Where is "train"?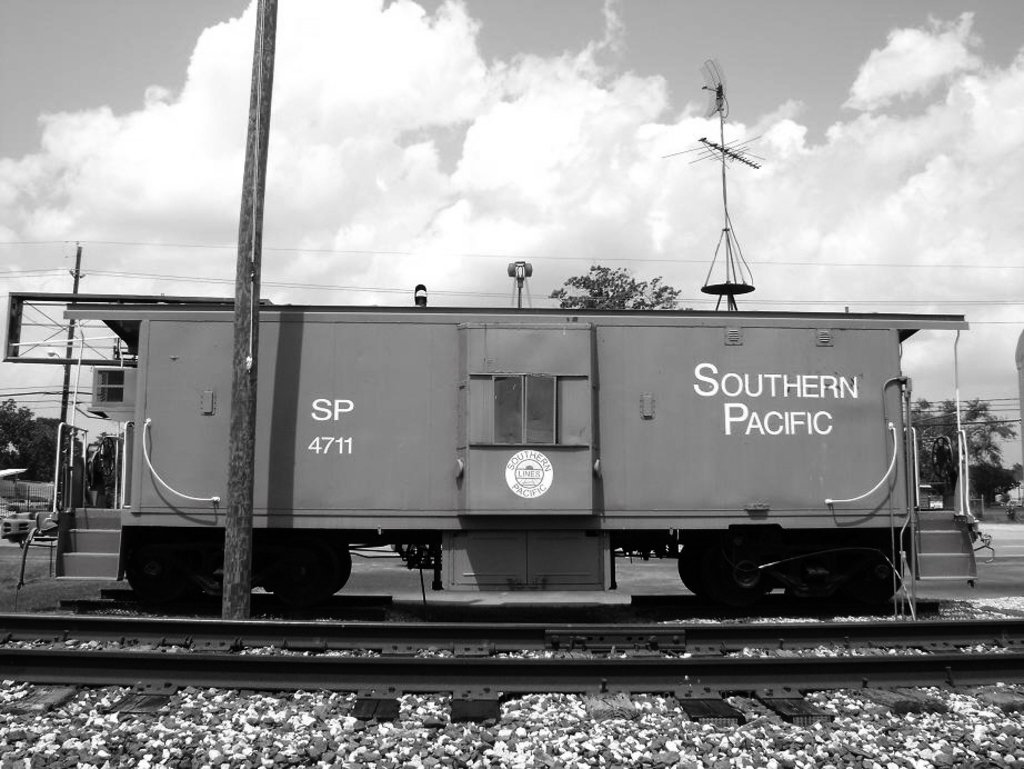
Rect(49, 301, 967, 615).
